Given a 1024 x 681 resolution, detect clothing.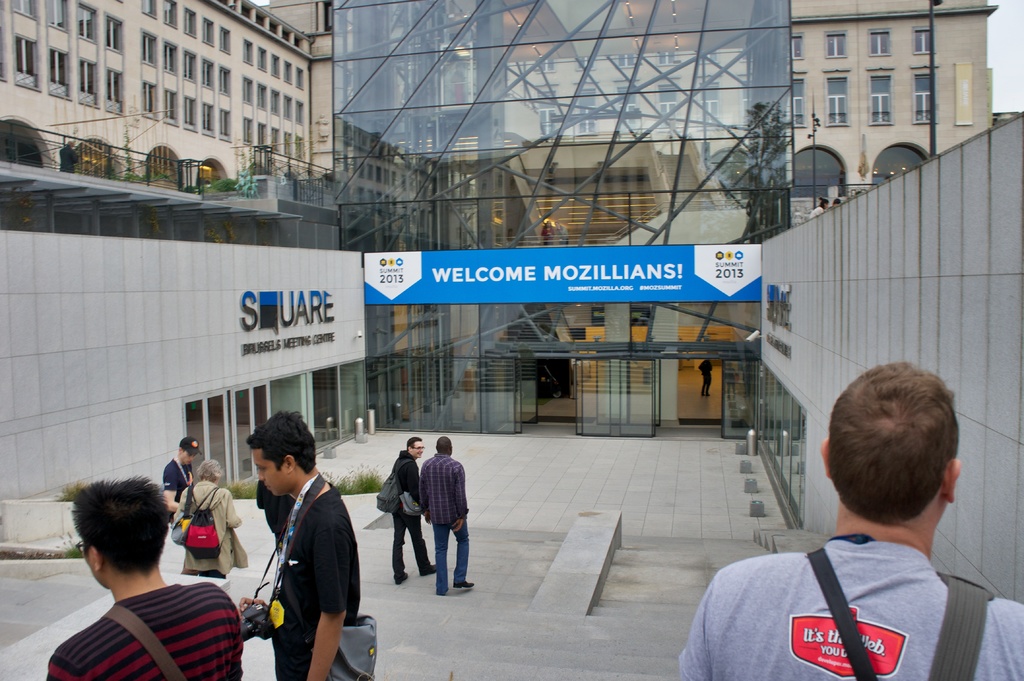
[x1=171, y1=481, x2=241, y2=579].
